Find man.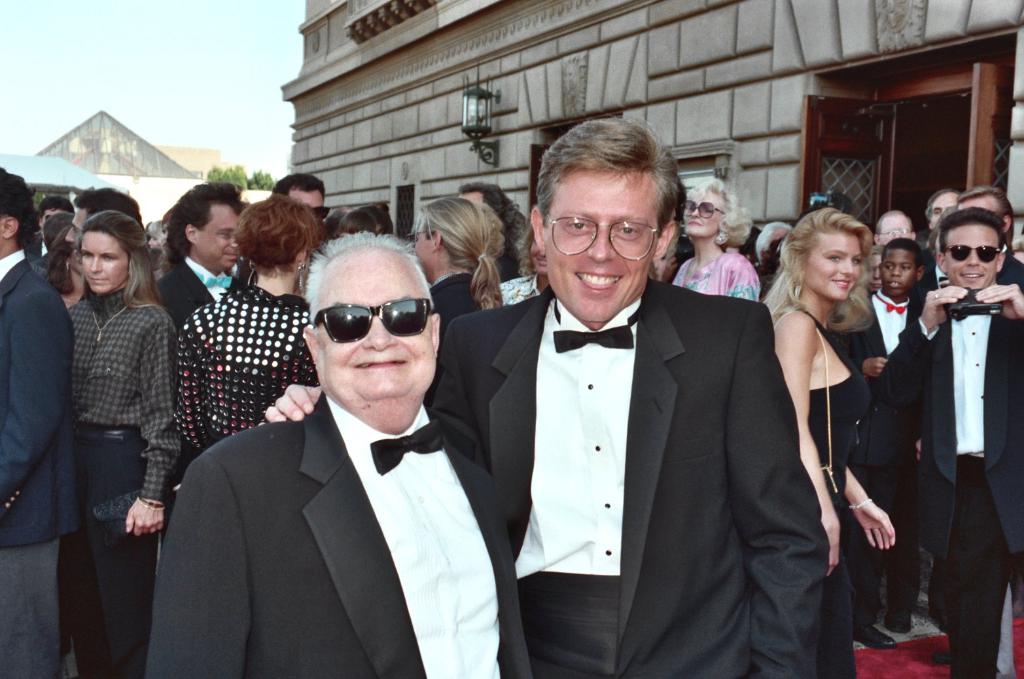
region(0, 165, 81, 678).
